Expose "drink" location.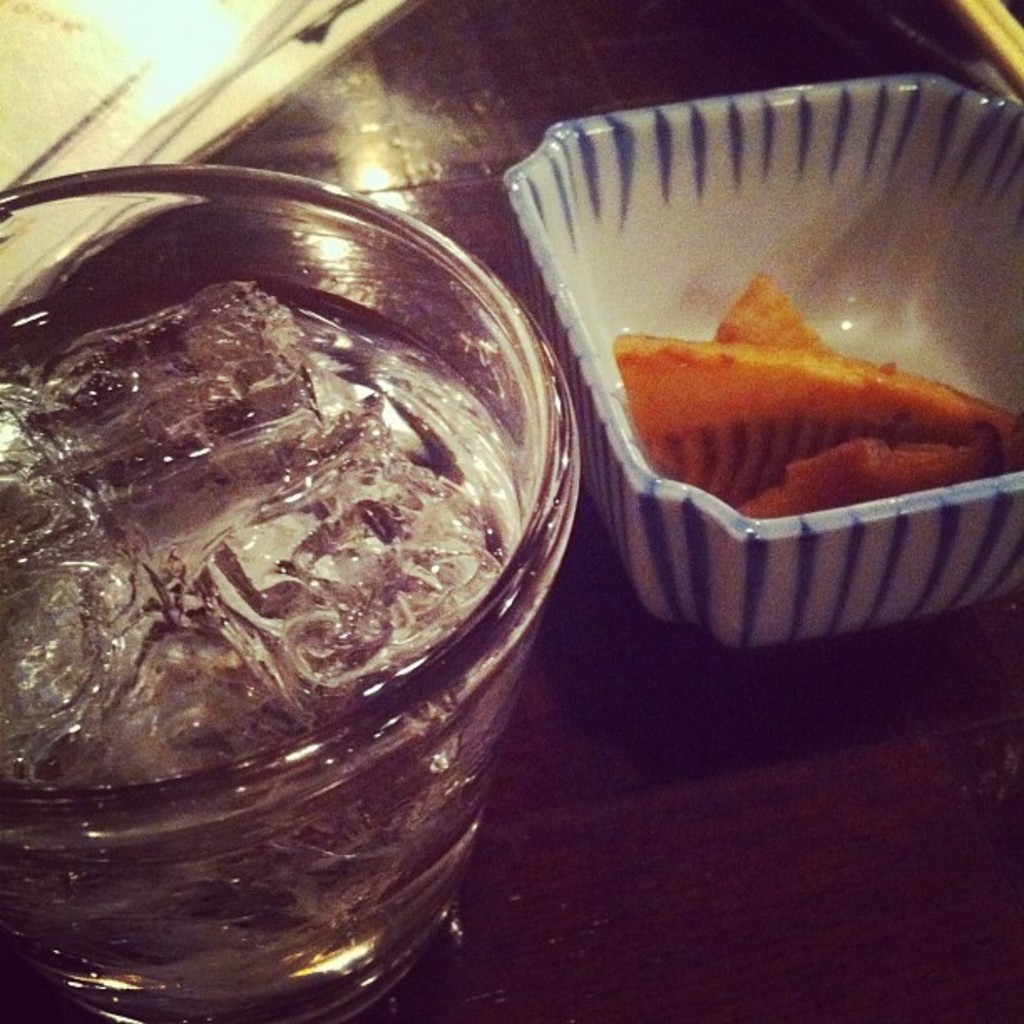
Exposed at 69,166,574,1023.
